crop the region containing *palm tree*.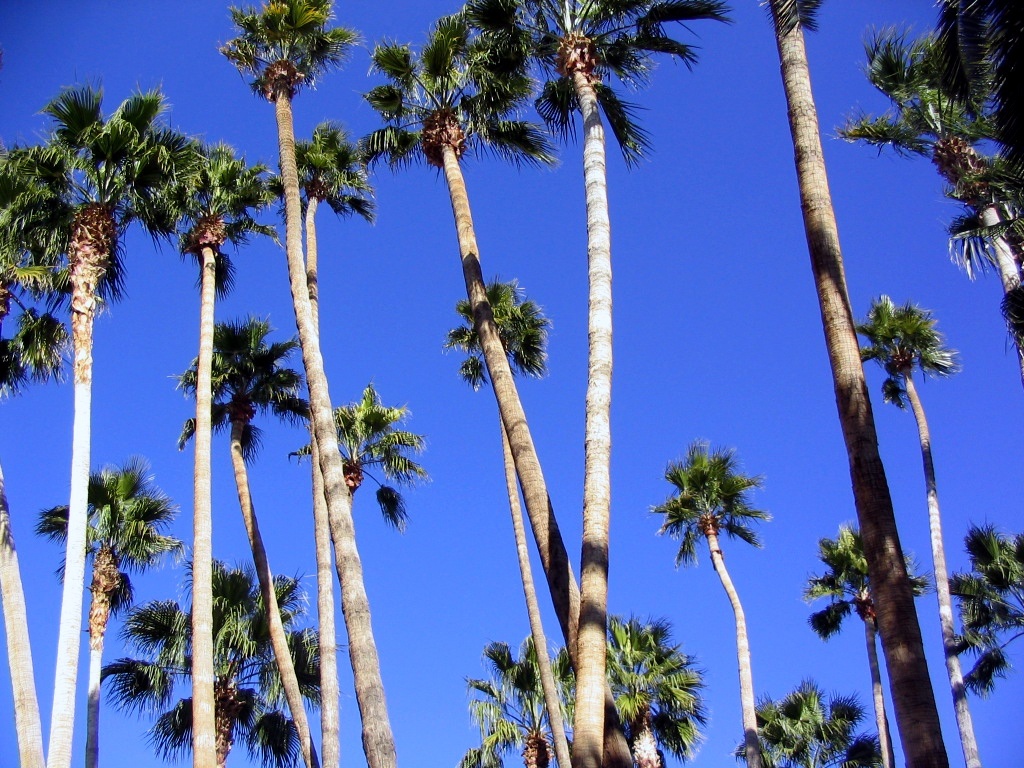
Crop region: 872/299/974/760.
